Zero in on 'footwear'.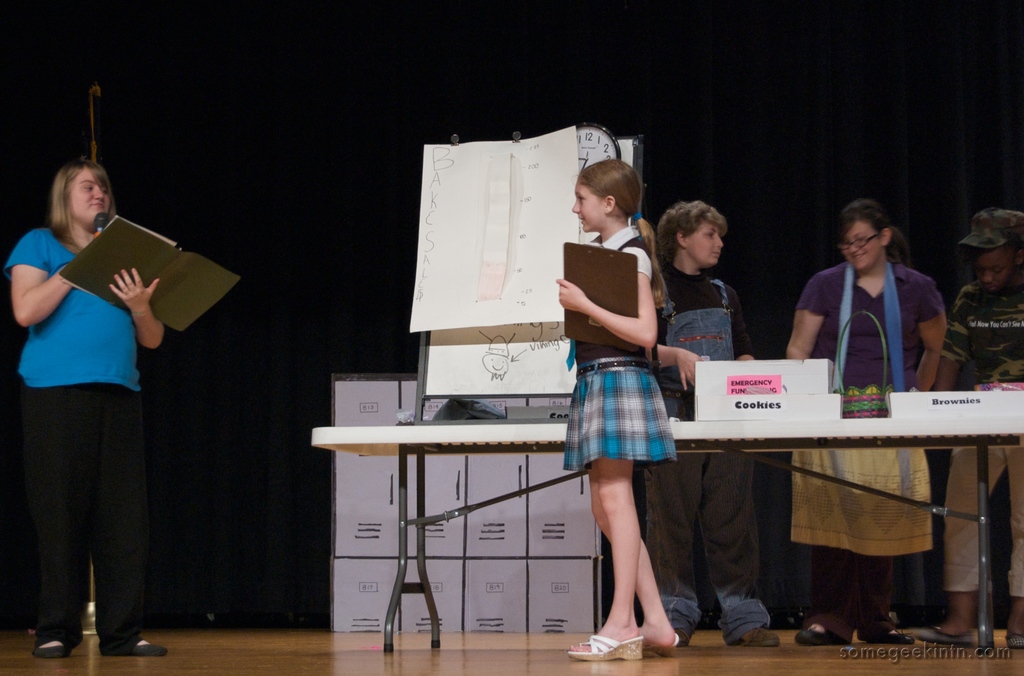
Zeroed in: left=911, top=625, right=965, bottom=643.
